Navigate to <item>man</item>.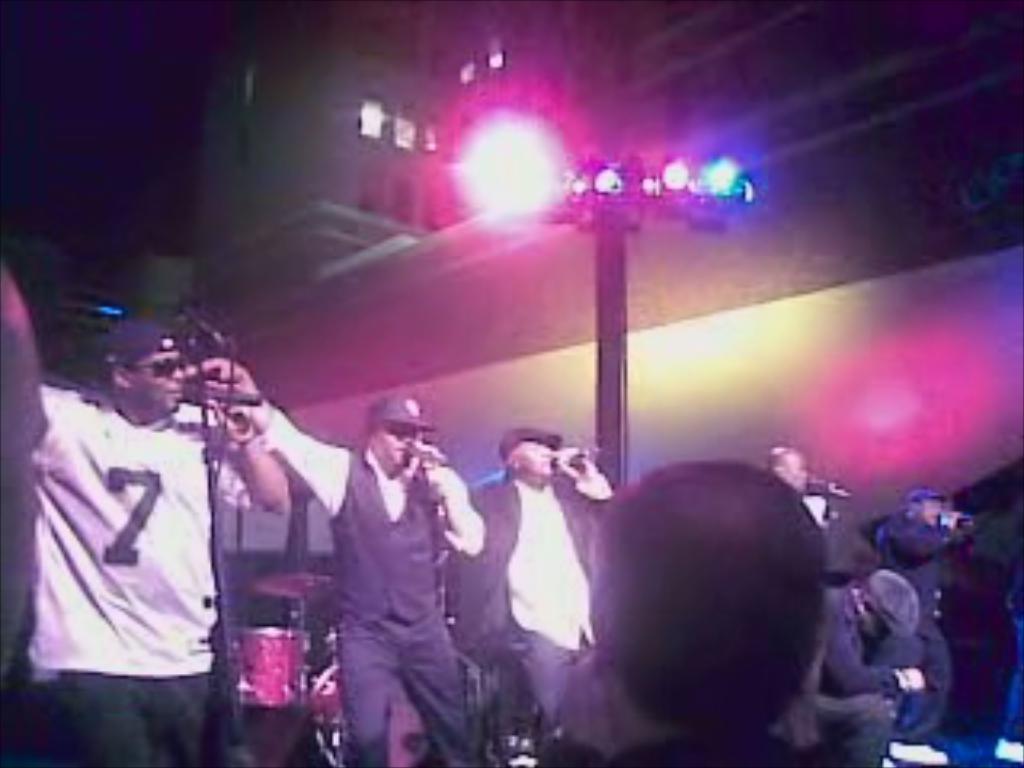
Navigation target: x1=448, y1=426, x2=621, y2=742.
